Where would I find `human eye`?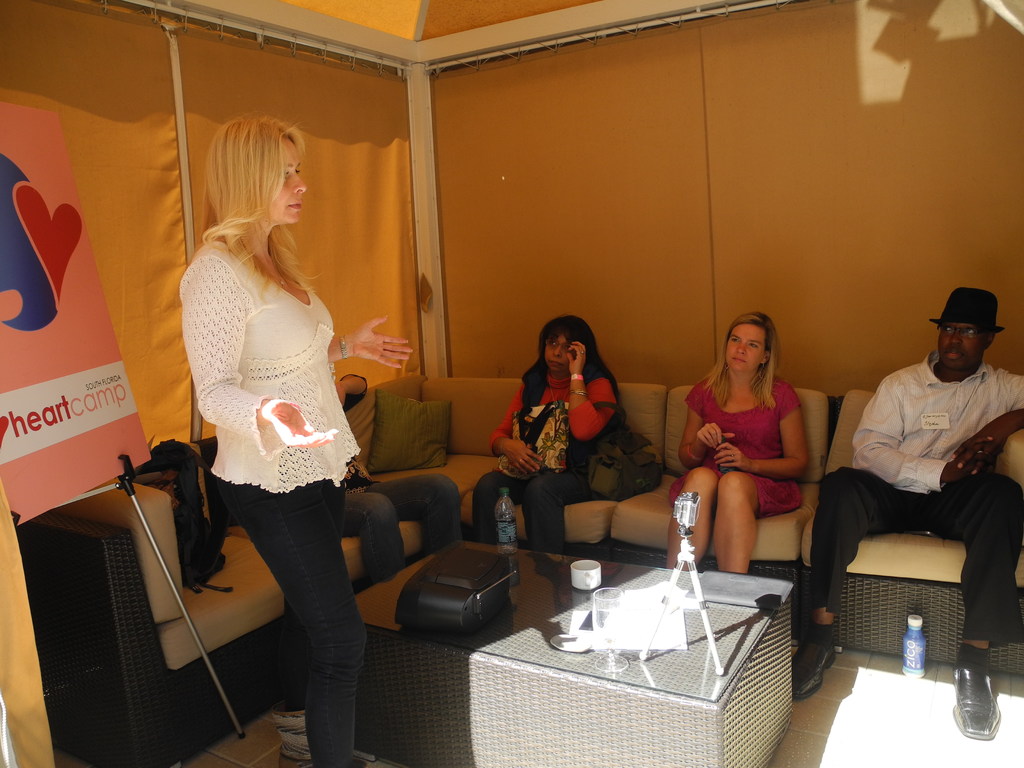
At <bbox>566, 344, 570, 352</bbox>.
